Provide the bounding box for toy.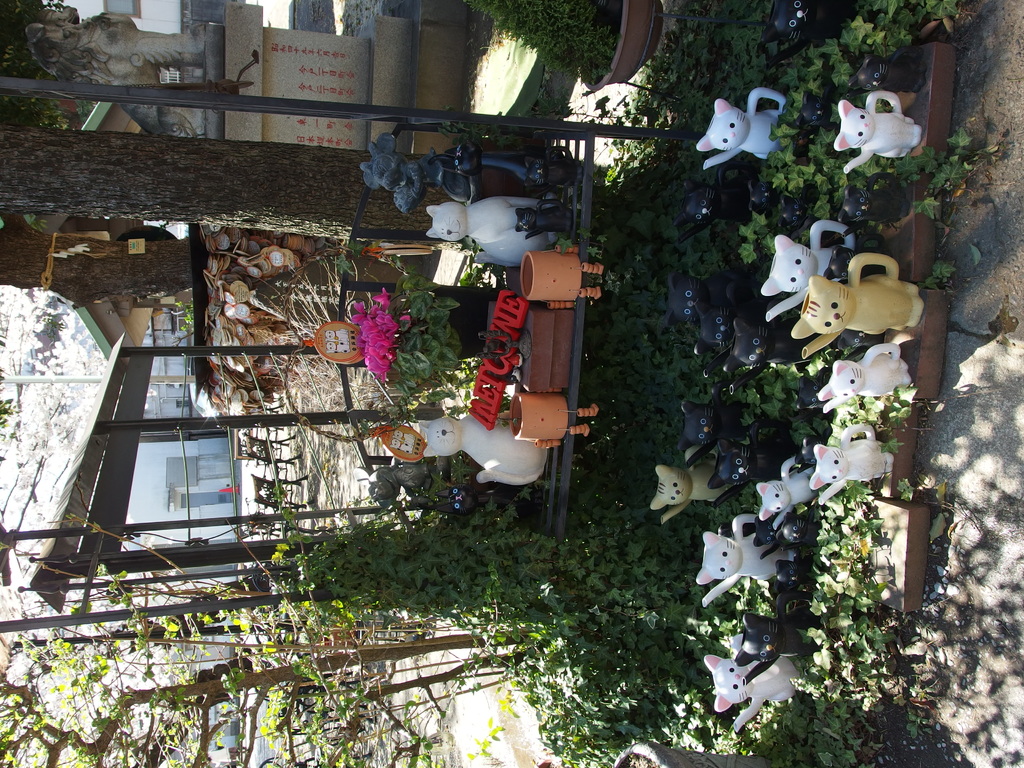
x1=833 y1=86 x2=922 y2=173.
